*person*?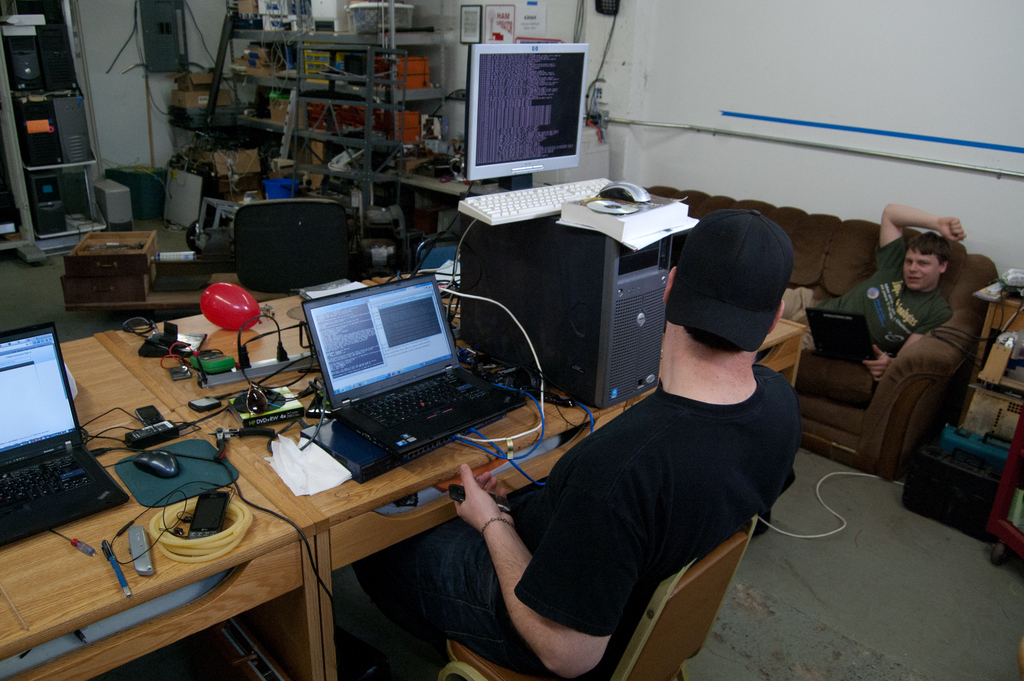
BBox(429, 204, 805, 680)
